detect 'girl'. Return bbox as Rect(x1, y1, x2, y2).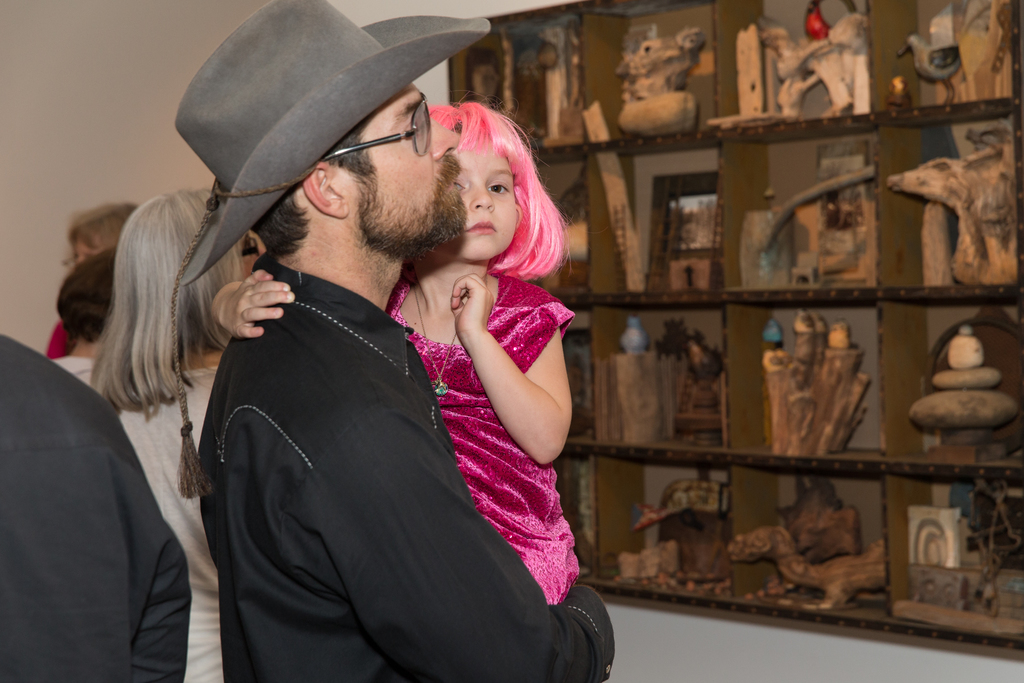
Rect(213, 99, 583, 604).
